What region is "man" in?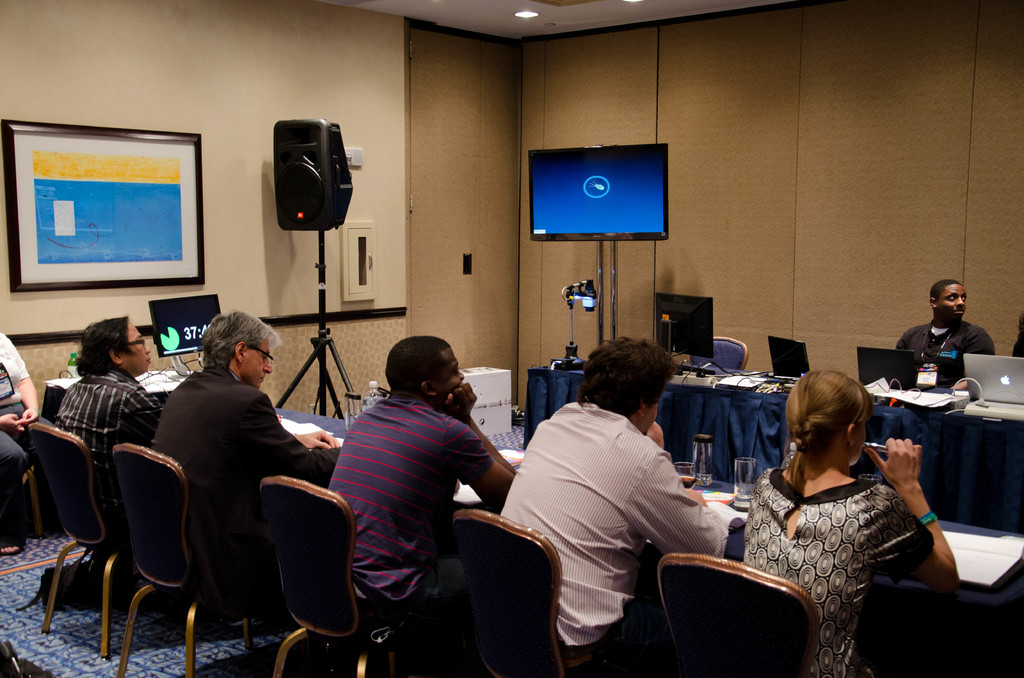
locate(325, 335, 522, 677).
